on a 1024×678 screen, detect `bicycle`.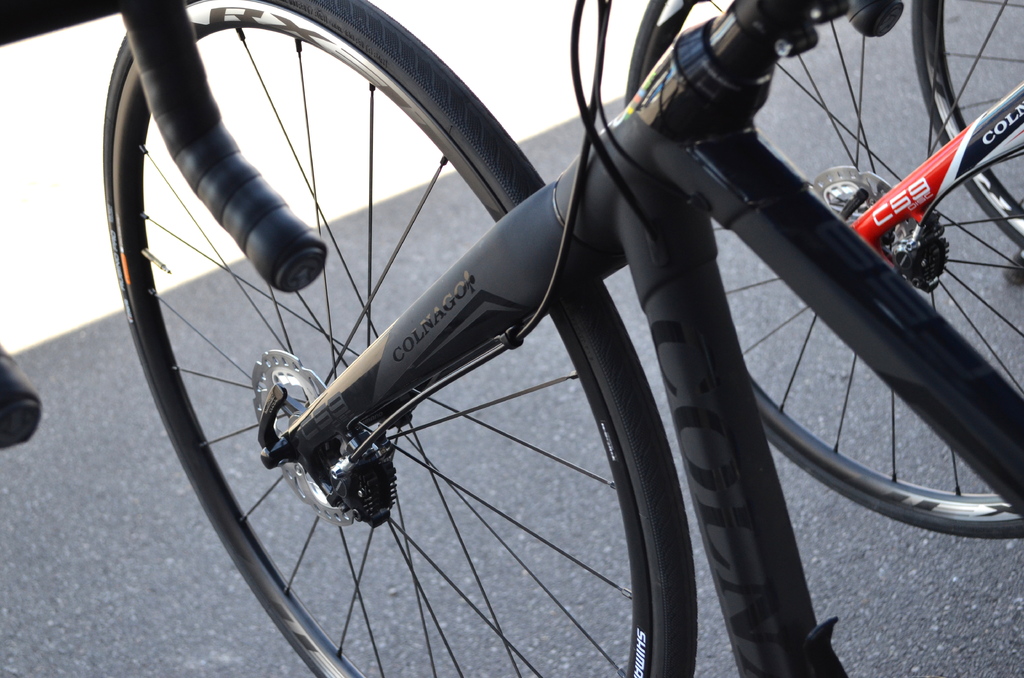
<region>102, 0, 1023, 677</region>.
